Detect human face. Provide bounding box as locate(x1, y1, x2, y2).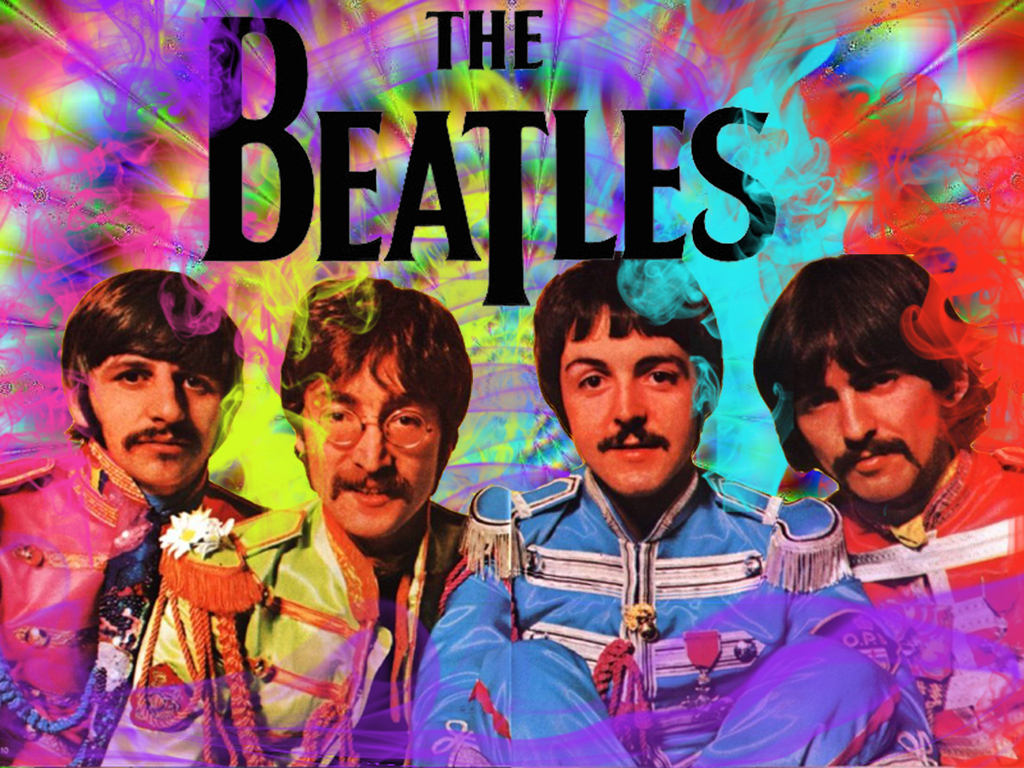
locate(88, 353, 227, 485).
